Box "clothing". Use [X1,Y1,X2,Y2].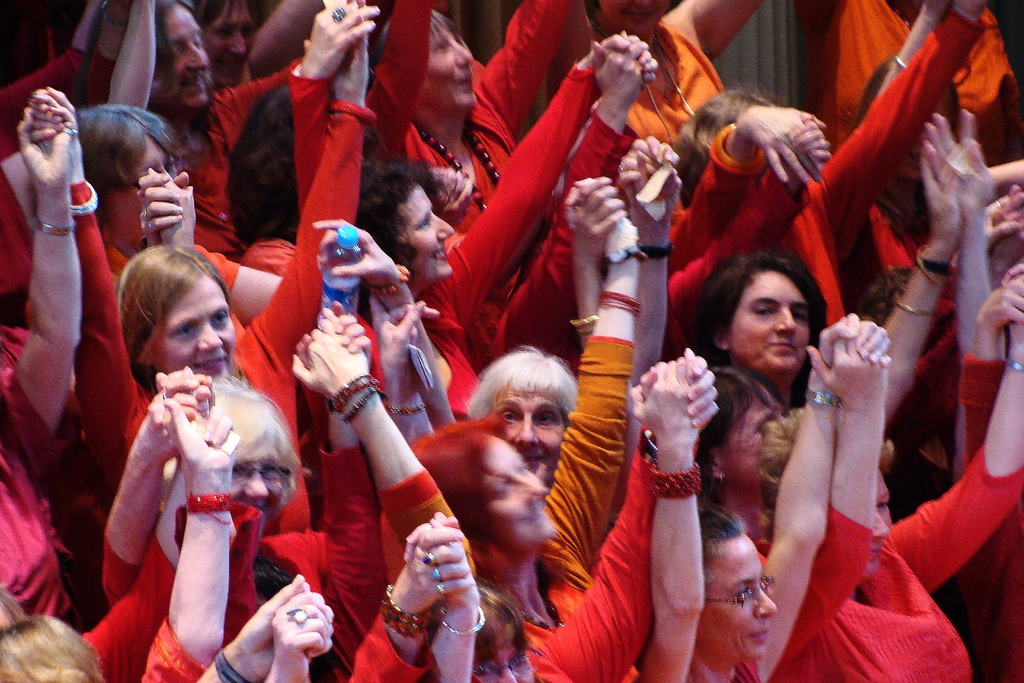
[253,505,429,655].
